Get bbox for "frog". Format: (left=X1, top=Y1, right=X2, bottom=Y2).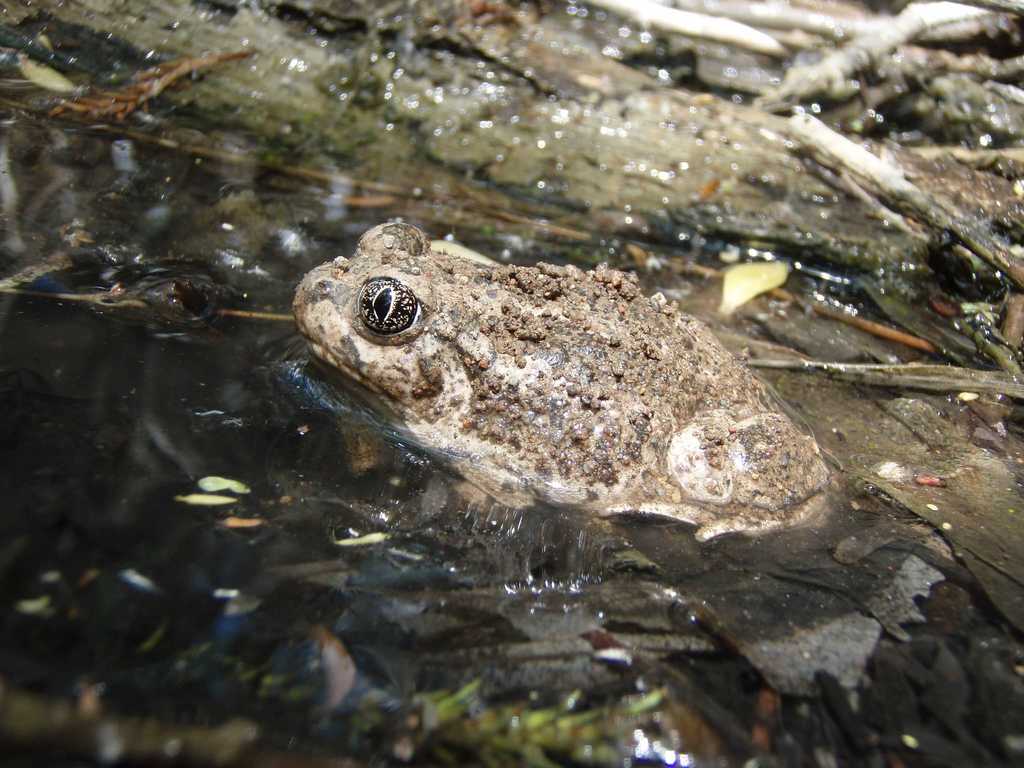
(left=291, top=220, right=831, bottom=544).
